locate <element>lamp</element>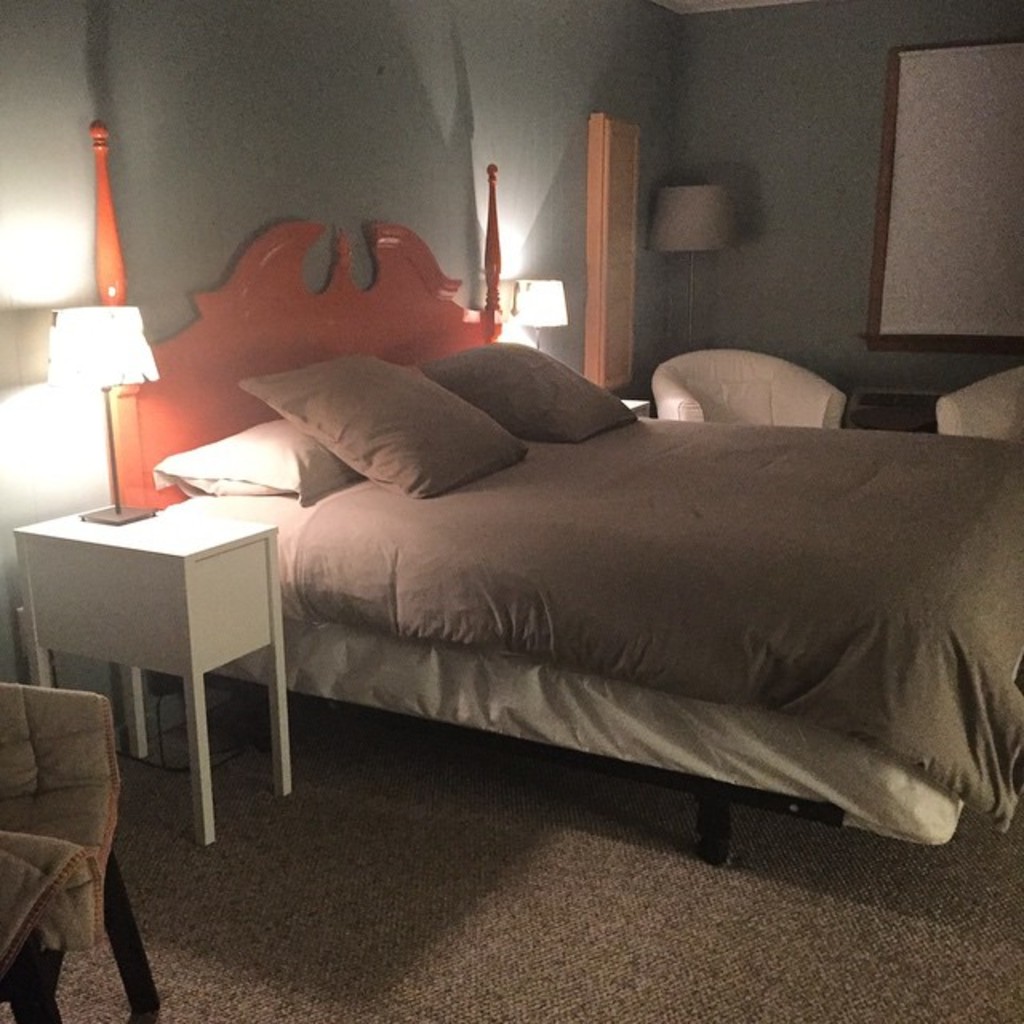
BBox(645, 186, 739, 352)
